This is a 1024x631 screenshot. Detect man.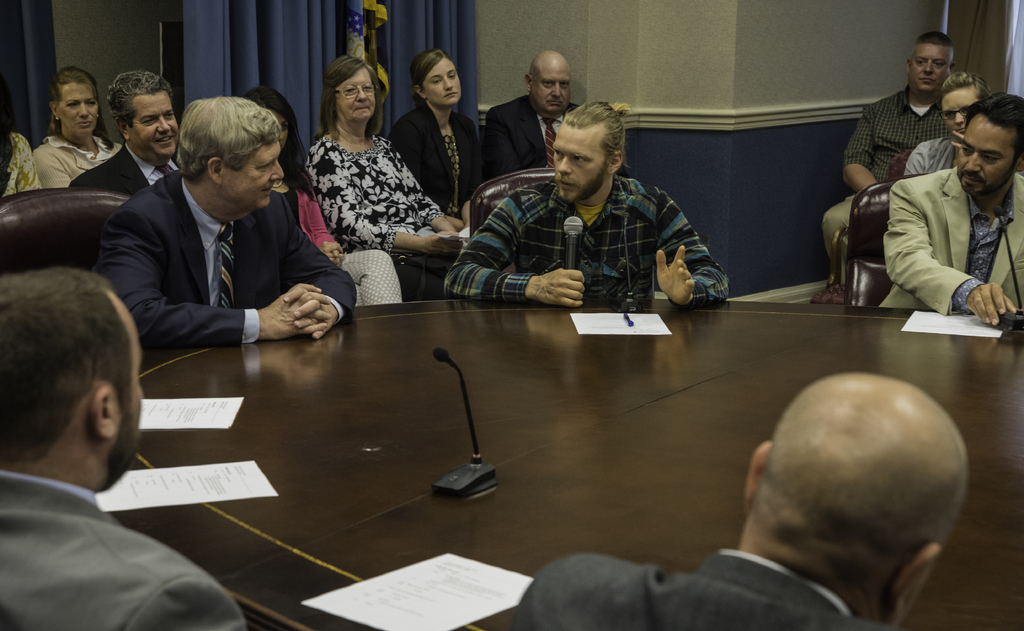
{"left": 480, "top": 49, "right": 628, "bottom": 182}.
